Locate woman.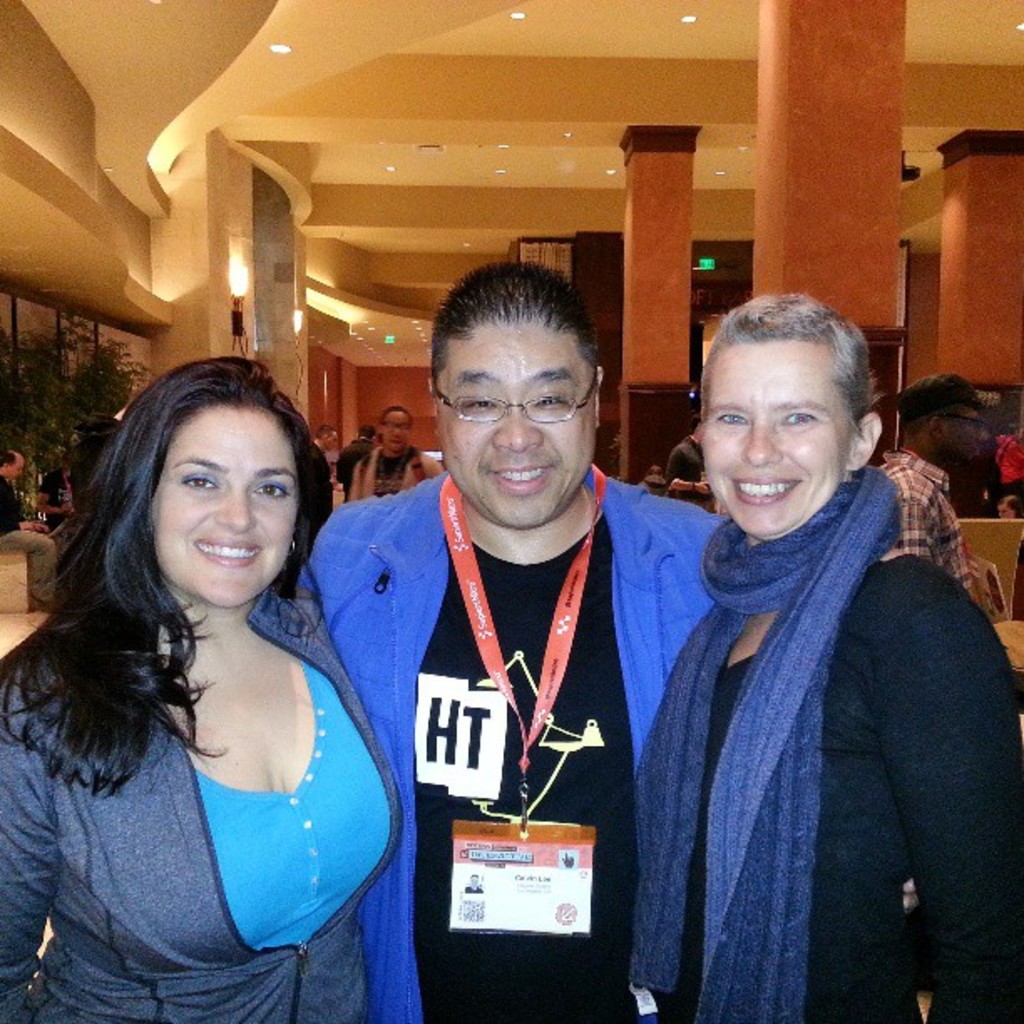
Bounding box: l=0, t=330, r=415, b=1011.
